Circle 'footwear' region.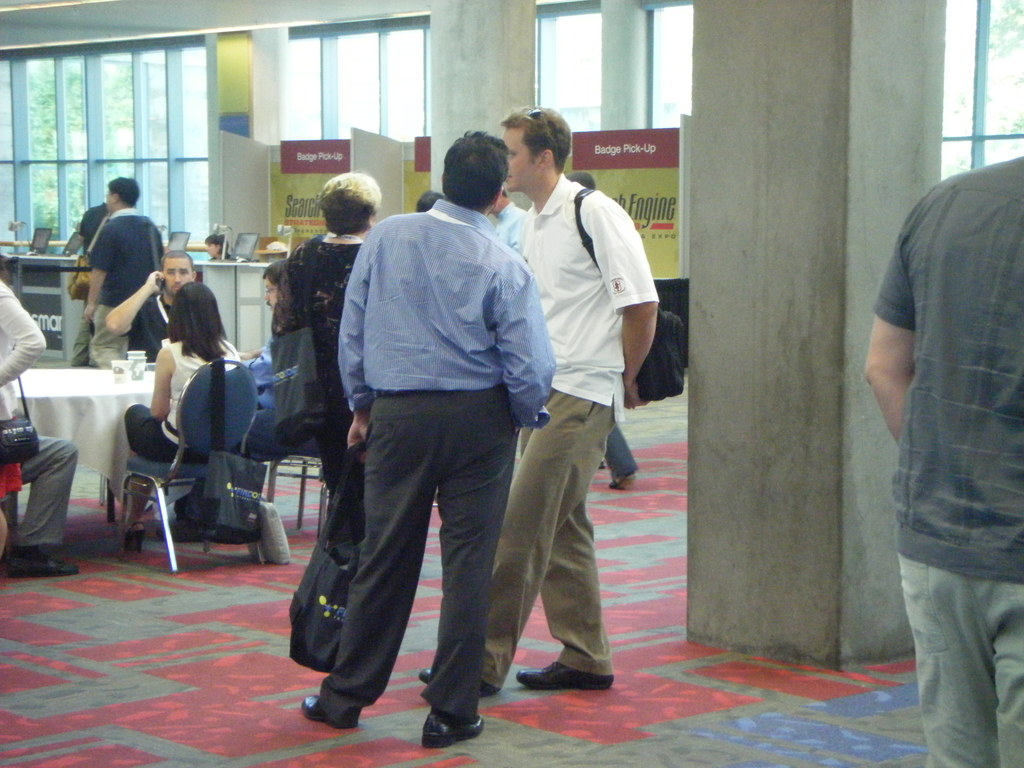
Region: pyautogui.locateOnScreen(424, 671, 502, 696).
